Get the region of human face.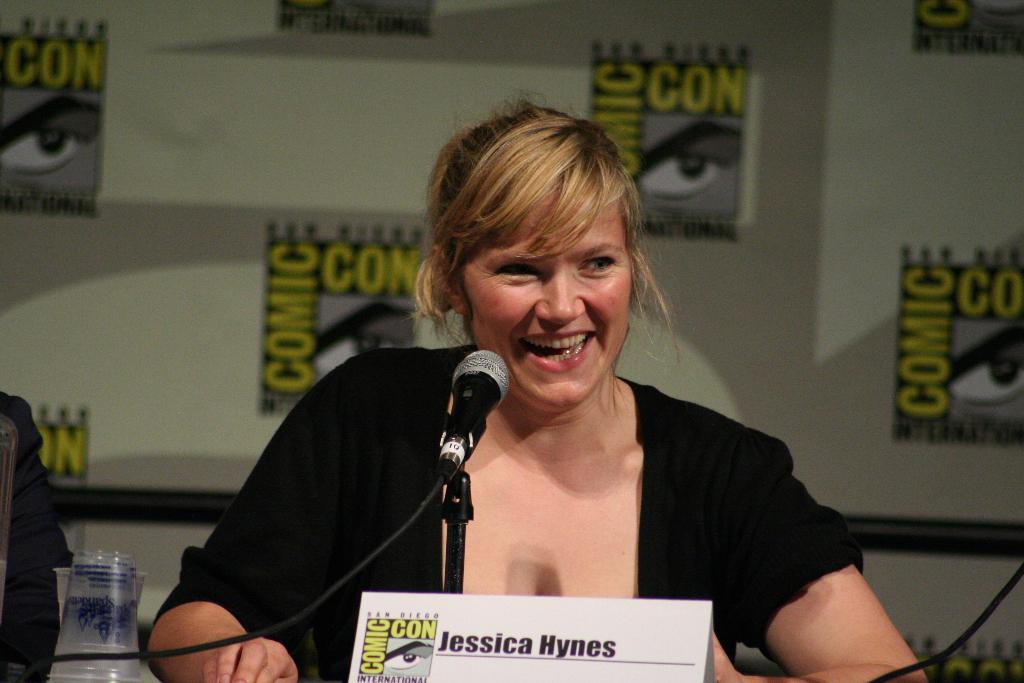
<region>466, 203, 634, 409</region>.
